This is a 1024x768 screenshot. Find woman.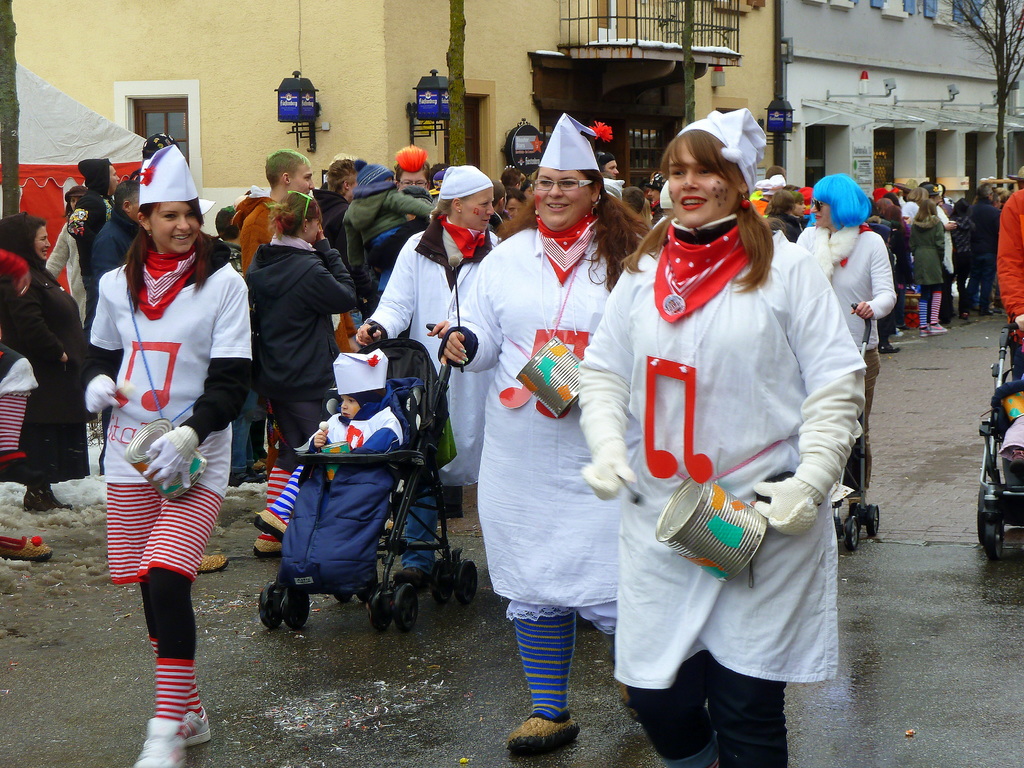
Bounding box: Rect(80, 147, 255, 767).
